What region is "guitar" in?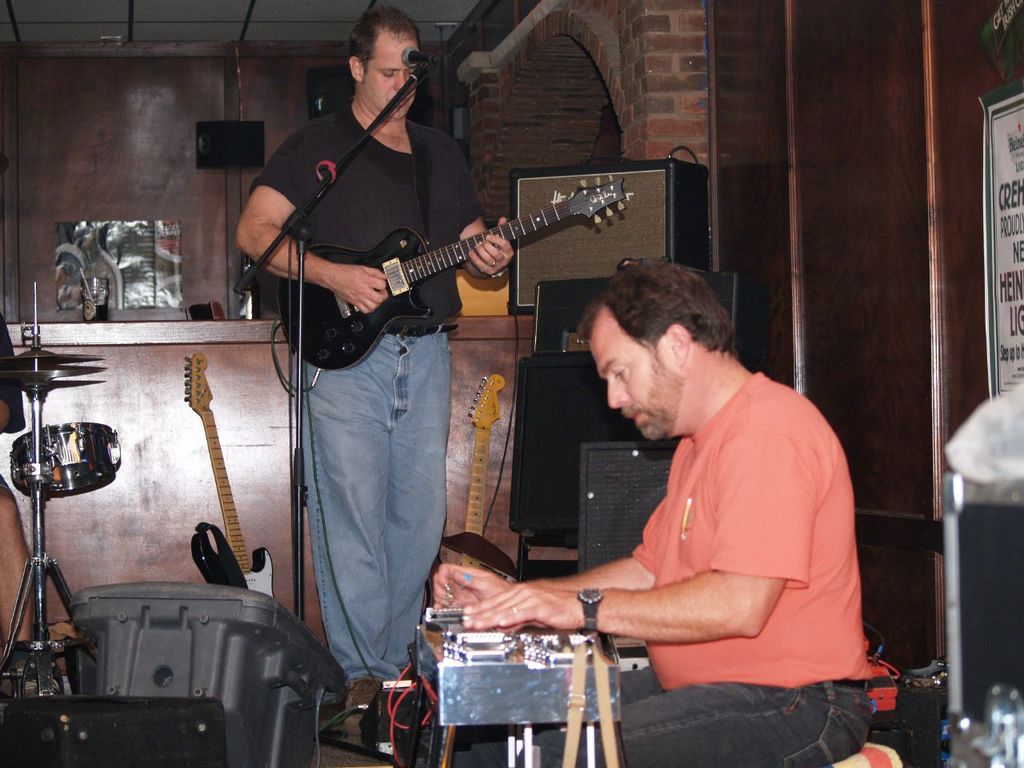
<bbox>249, 169, 650, 361</bbox>.
